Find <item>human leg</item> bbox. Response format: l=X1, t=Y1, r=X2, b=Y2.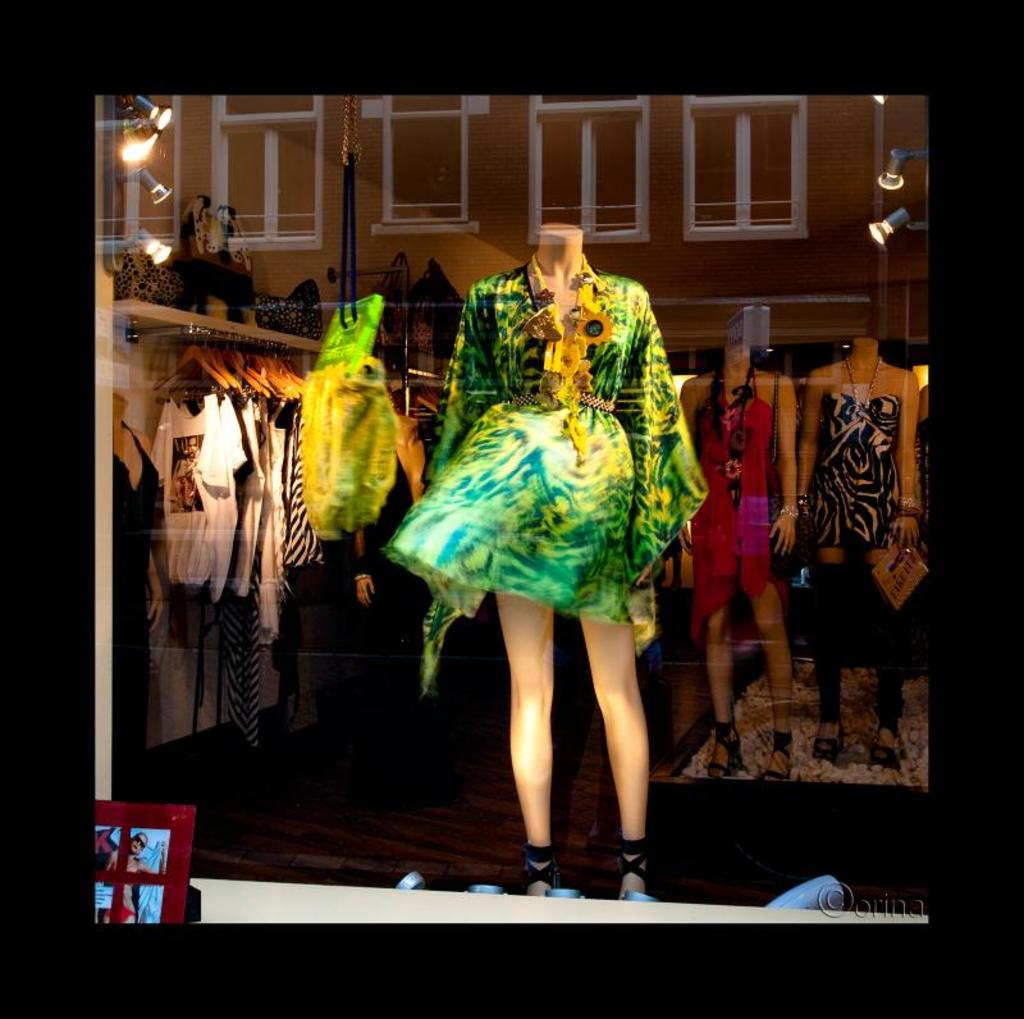
l=584, t=618, r=653, b=894.
